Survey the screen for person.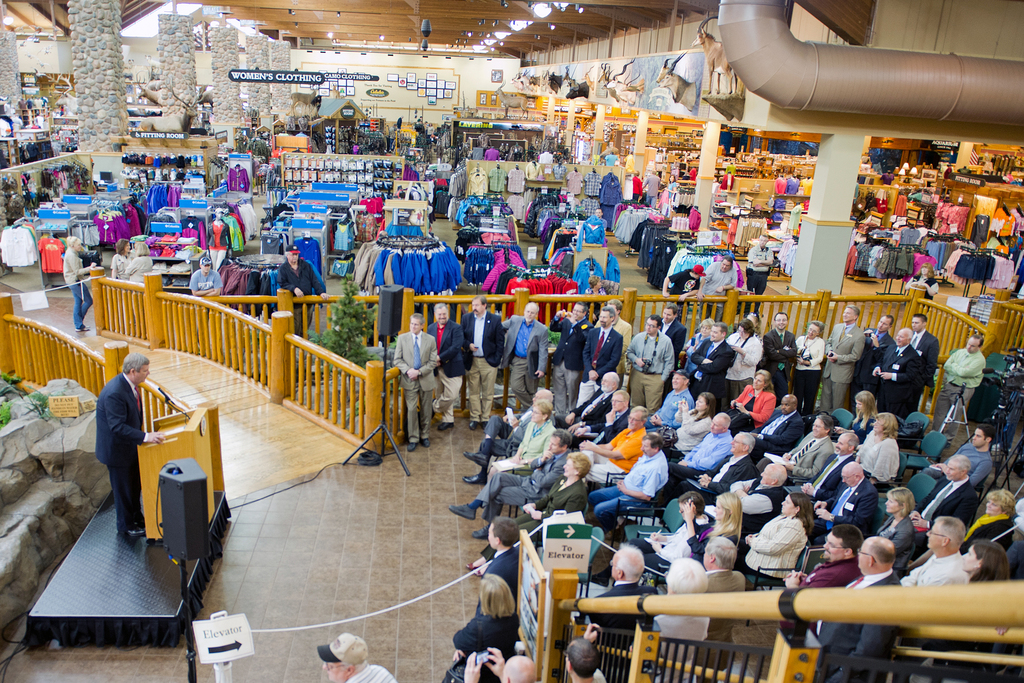
Survey found: bbox(81, 342, 169, 553).
